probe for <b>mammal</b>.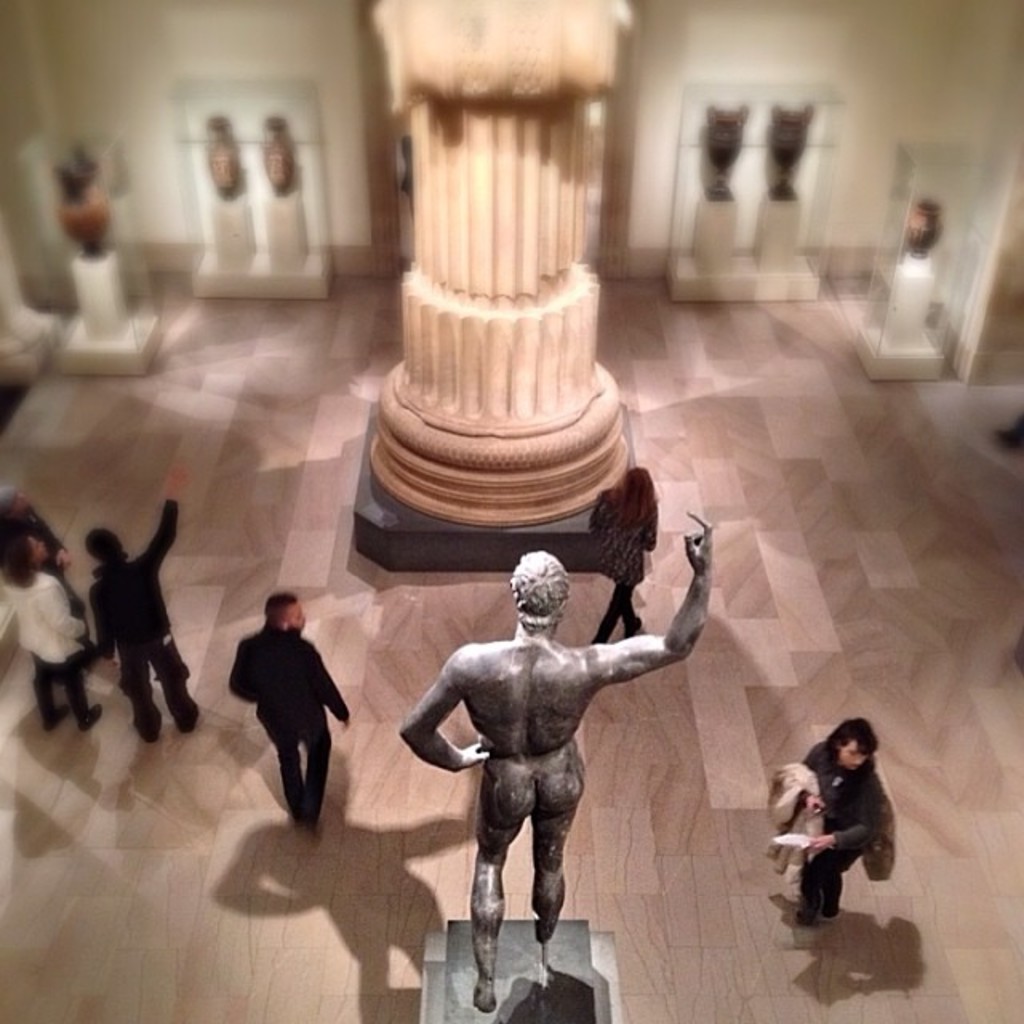
Probe result: 85 469 195 747.
